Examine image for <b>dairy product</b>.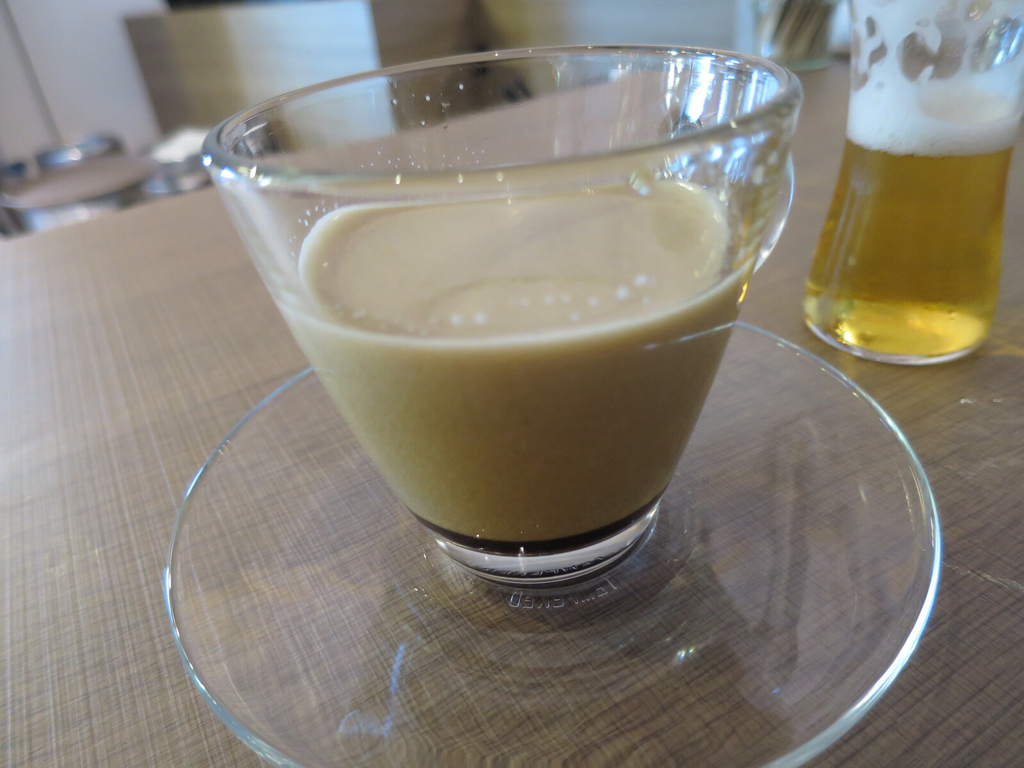
Examination result: rect(262, 112, 757, 532).
